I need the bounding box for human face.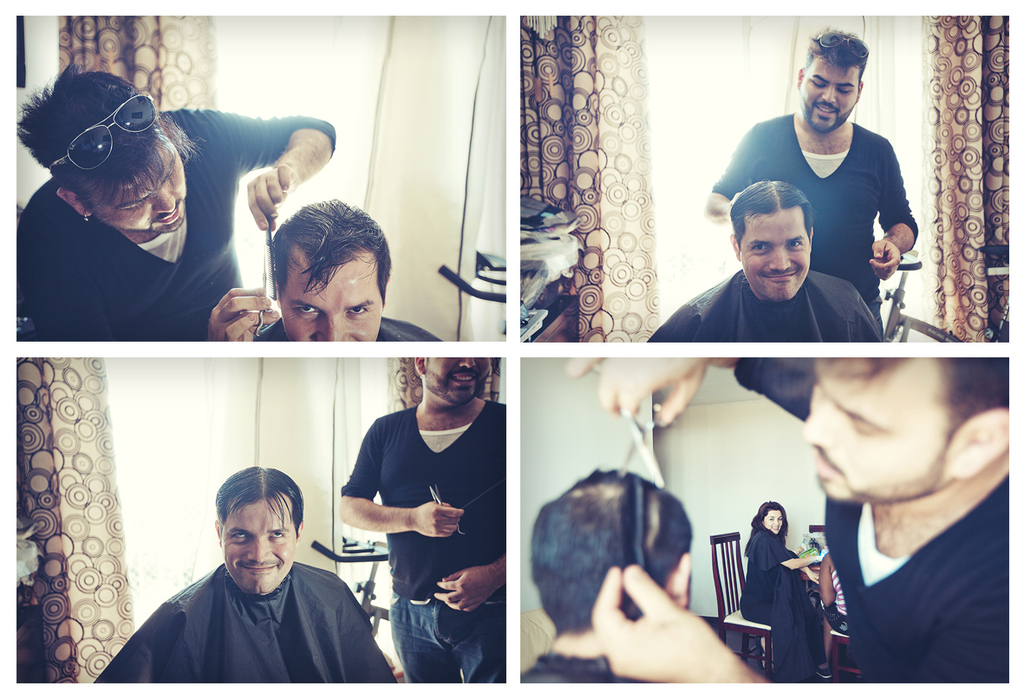
Here it is: Rect(797, 57, 858, 134).
